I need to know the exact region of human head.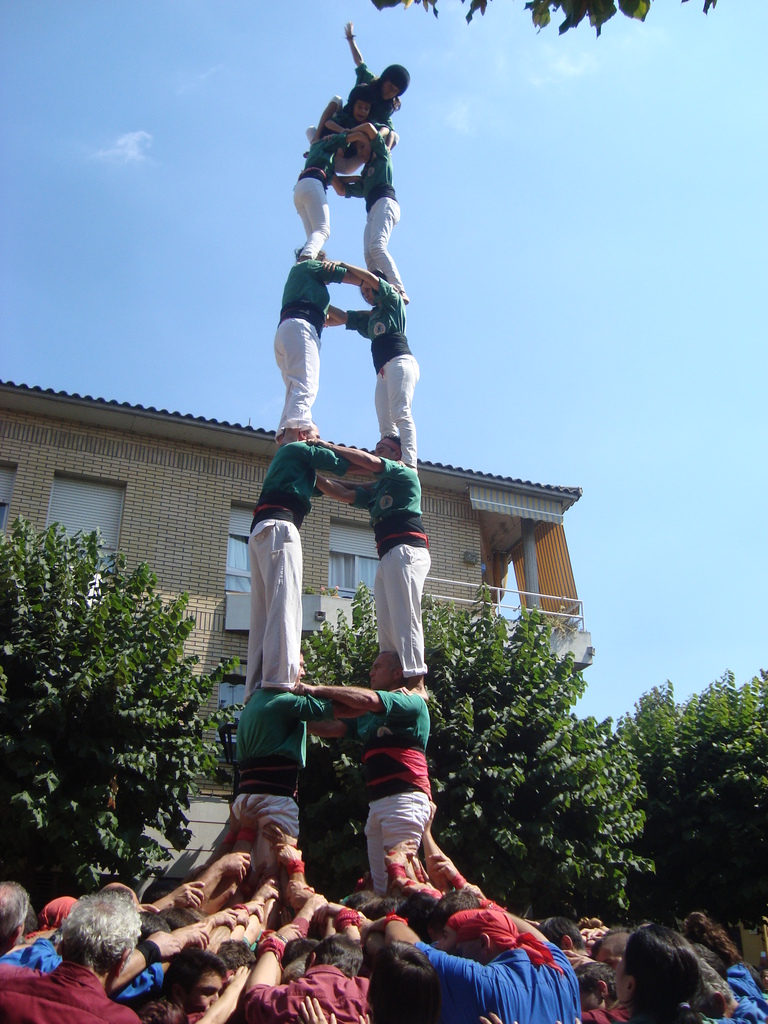
Region: BBox(122, 979, 189, 1023).
